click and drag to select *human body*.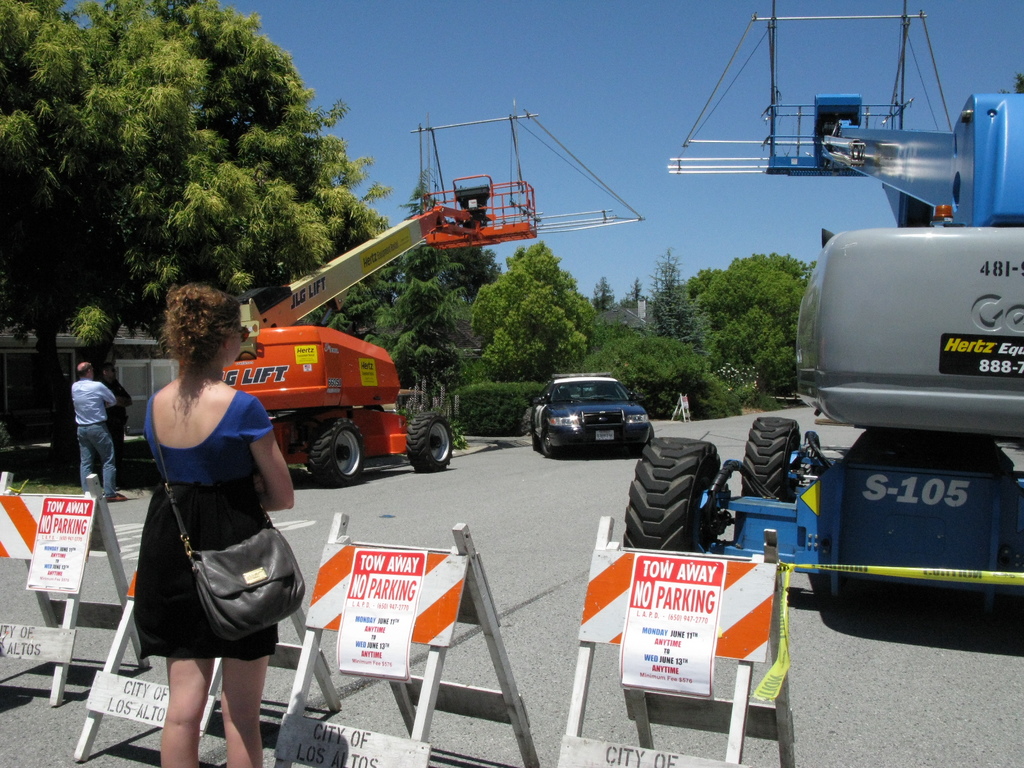
Selection: 63 362 124 506.
